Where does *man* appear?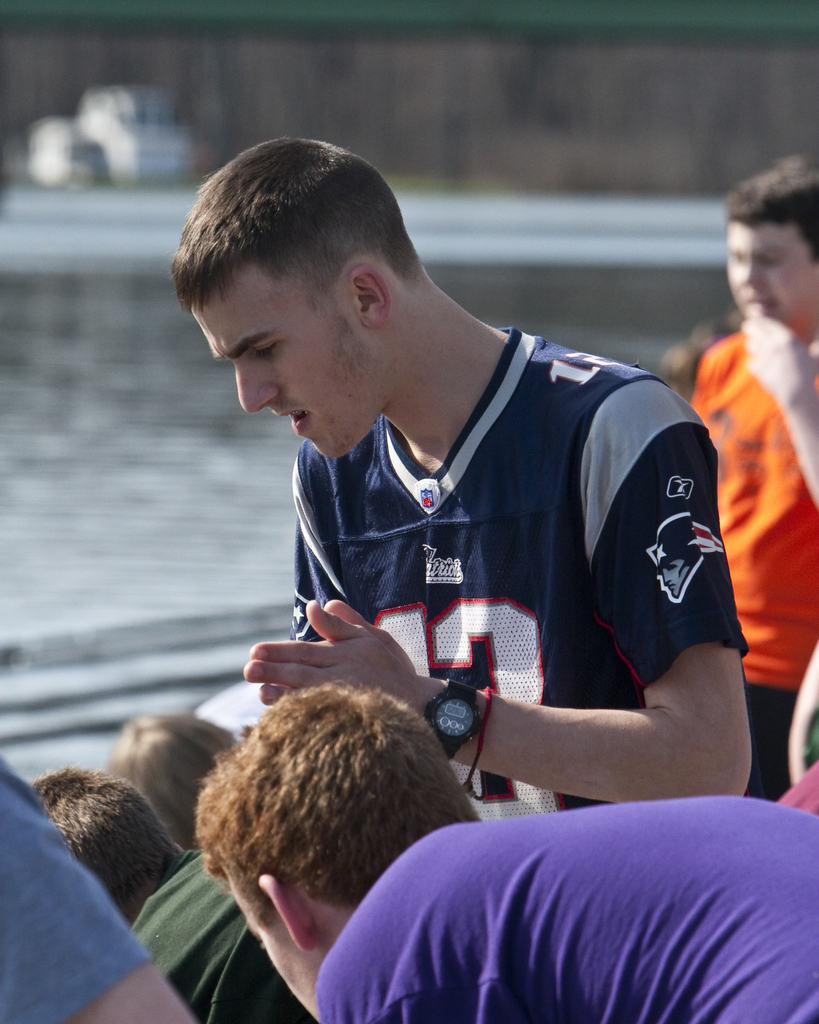
Appears at [x1=143, y1=154, x2=779, y2=929].
